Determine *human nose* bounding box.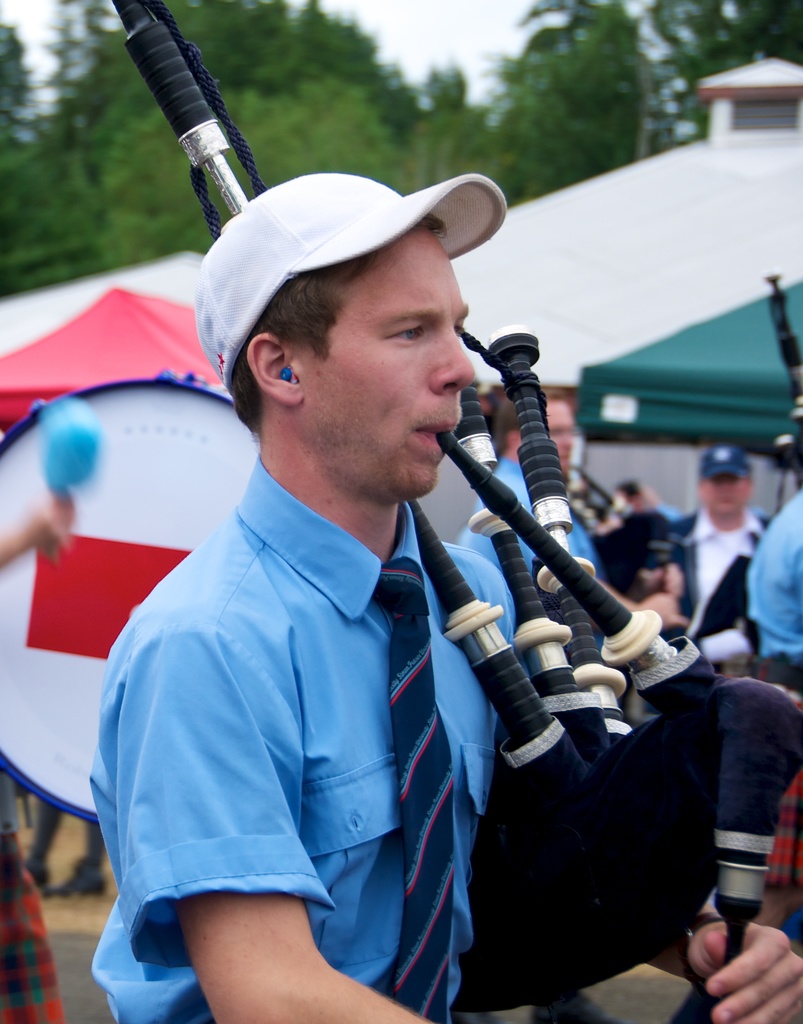
Determined: rect(428, 326, 479, 393).
